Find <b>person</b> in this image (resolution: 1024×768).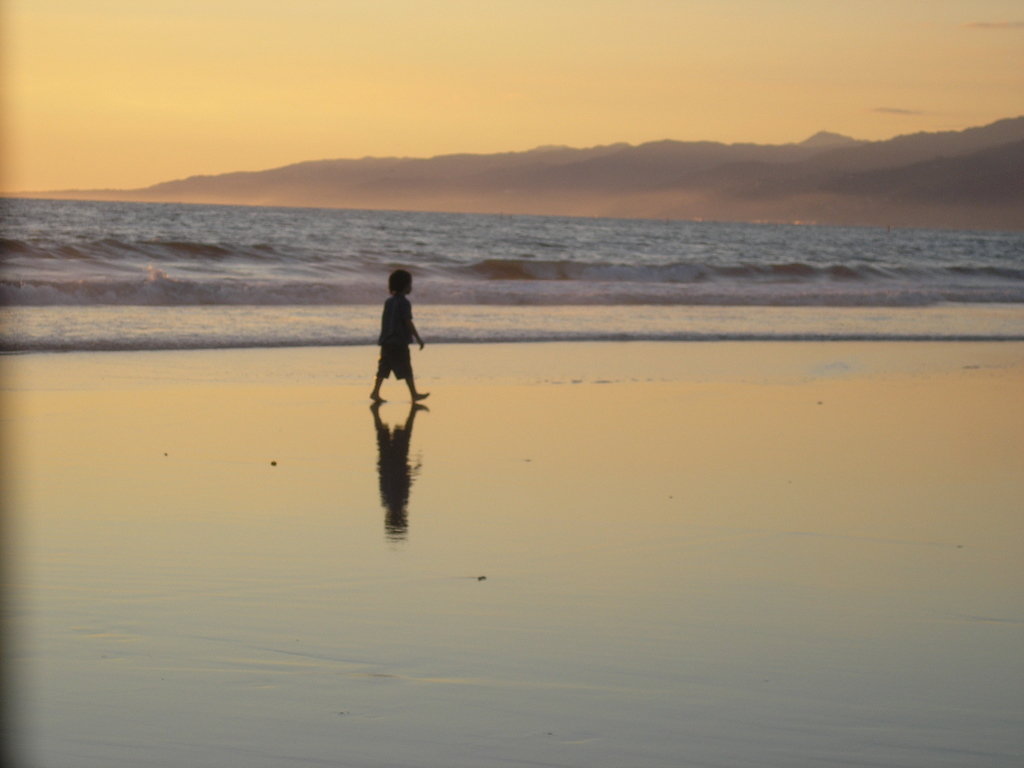
box(364, 273, 430, 405).
